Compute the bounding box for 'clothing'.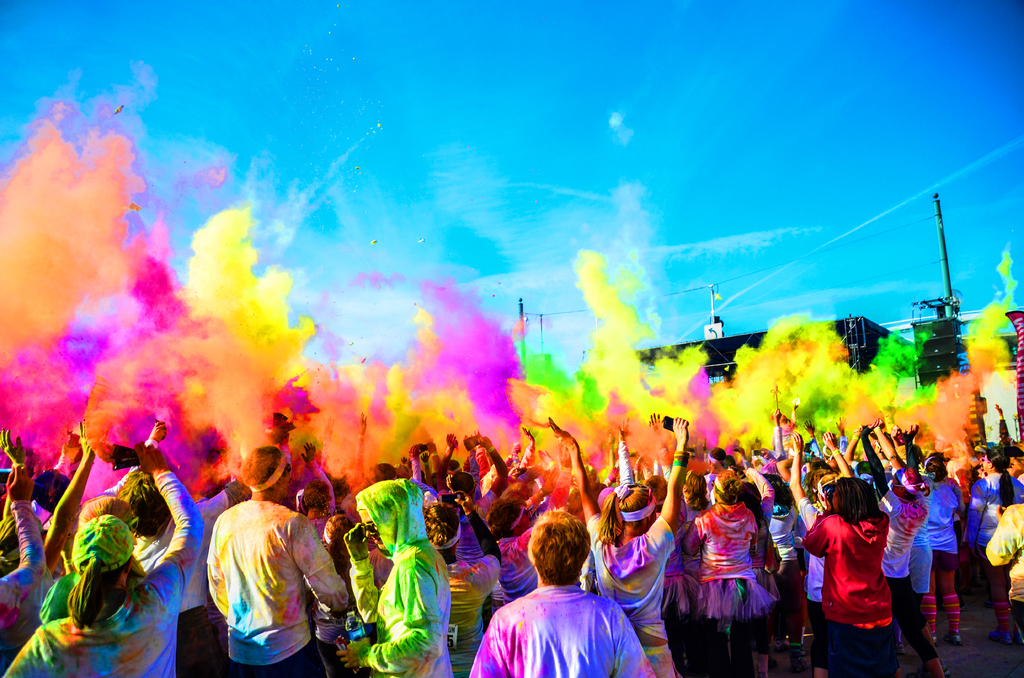
[x1=813, y1=512, x2=901, y2=650].
